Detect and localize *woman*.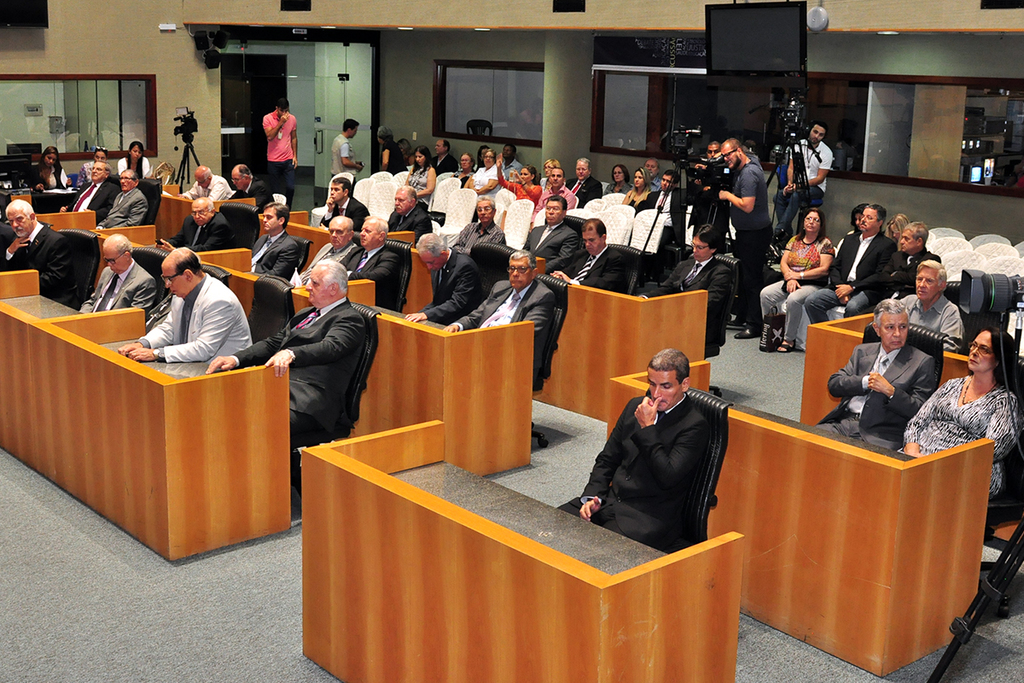
Localized at <box>605,161,626,198</box>.
